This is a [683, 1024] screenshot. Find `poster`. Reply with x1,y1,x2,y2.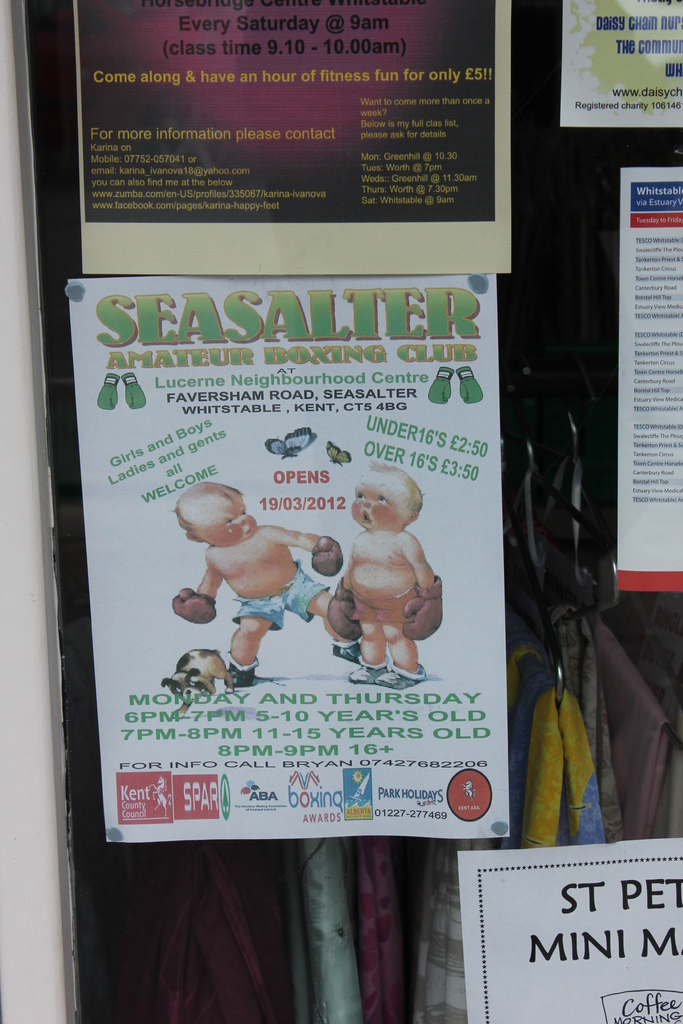
618,162,682,596.
